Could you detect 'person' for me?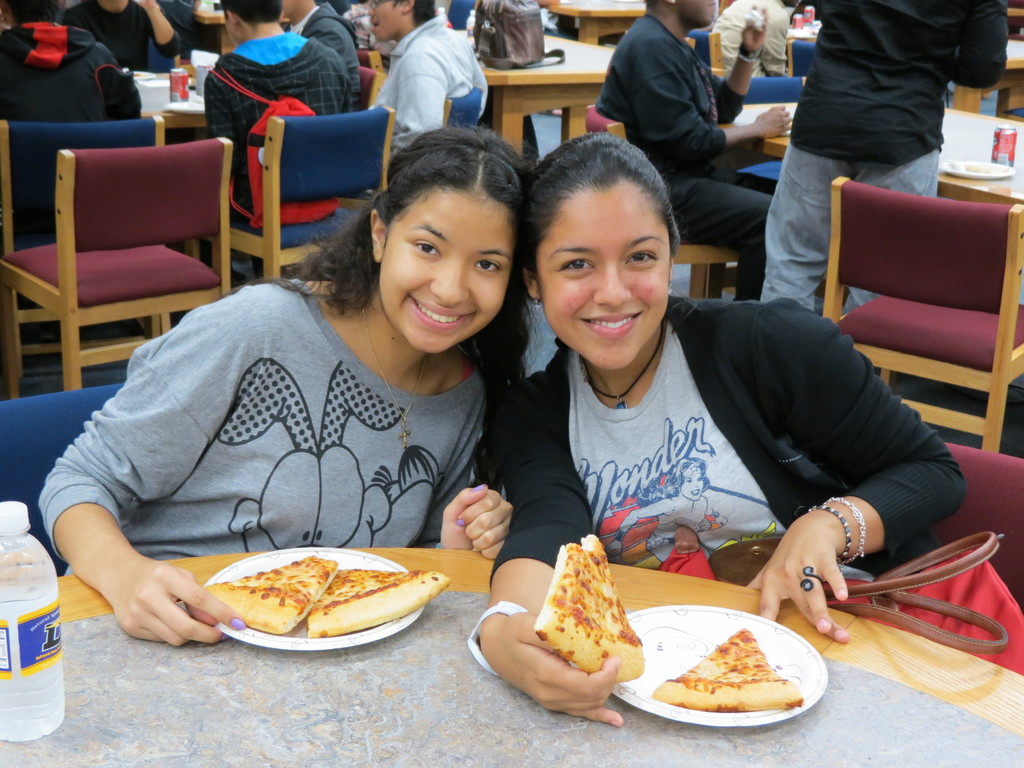
Detection result: box=[371, 0, 488, 155].
